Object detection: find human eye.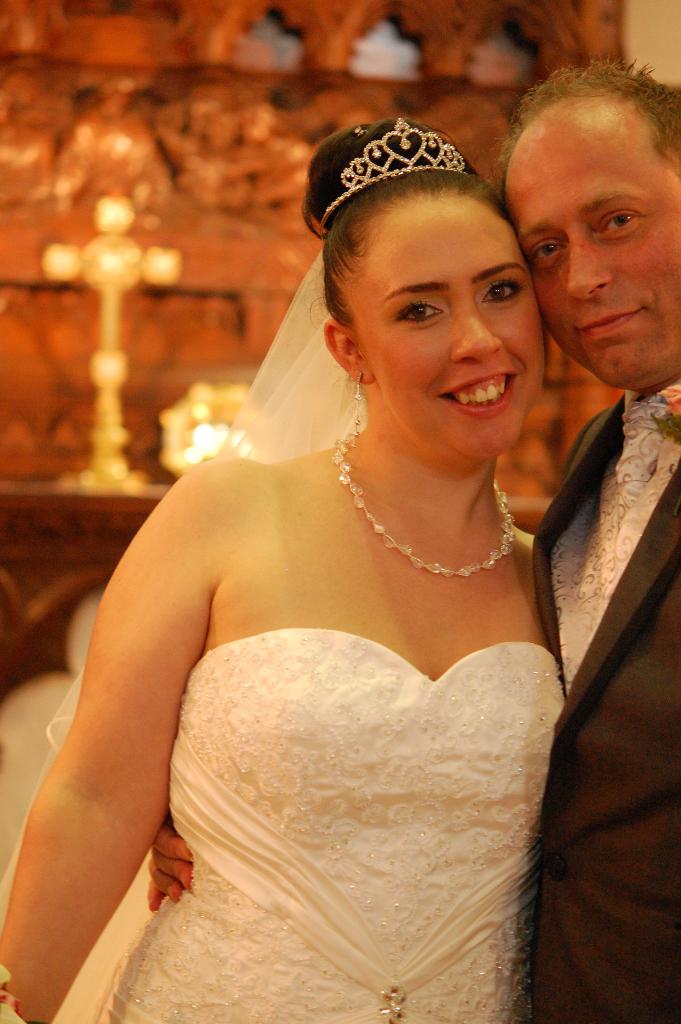
rect(376, 272, 479, 333).
